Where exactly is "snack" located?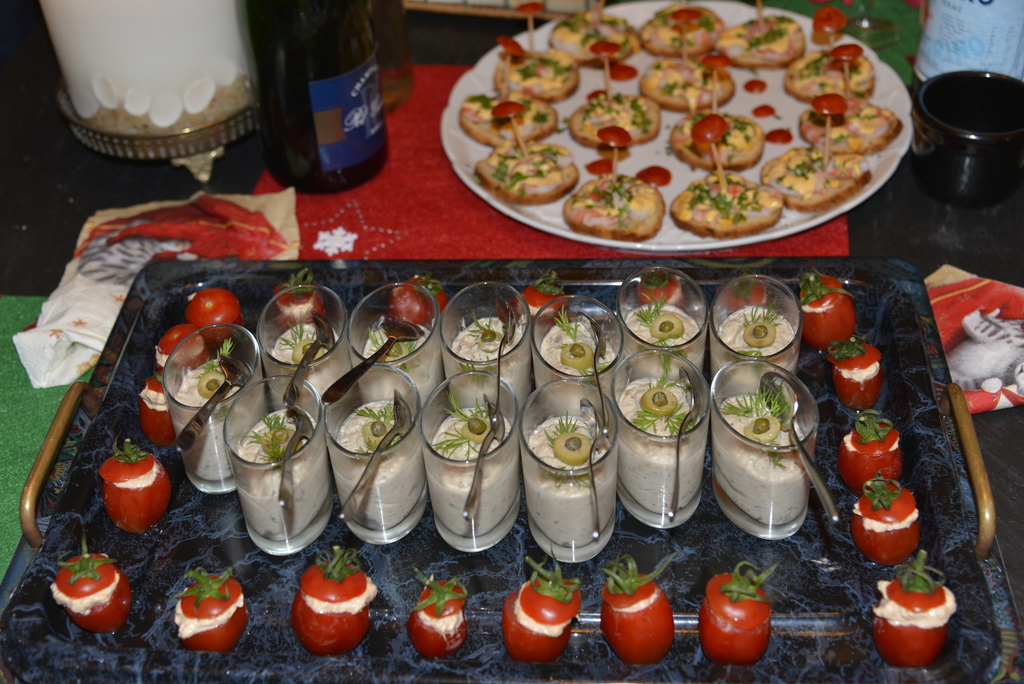
Its bounding box is (848, 491, 917, 552).
